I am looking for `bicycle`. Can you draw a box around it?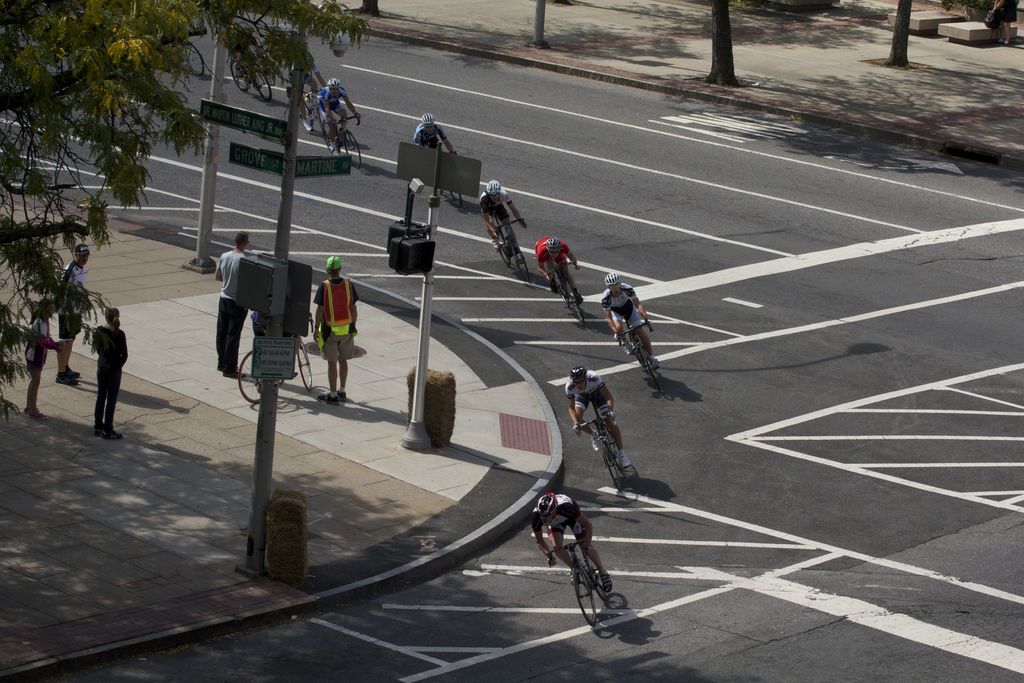
Sure, the bounding box is <region>298, 88, 326, 136</region>.
